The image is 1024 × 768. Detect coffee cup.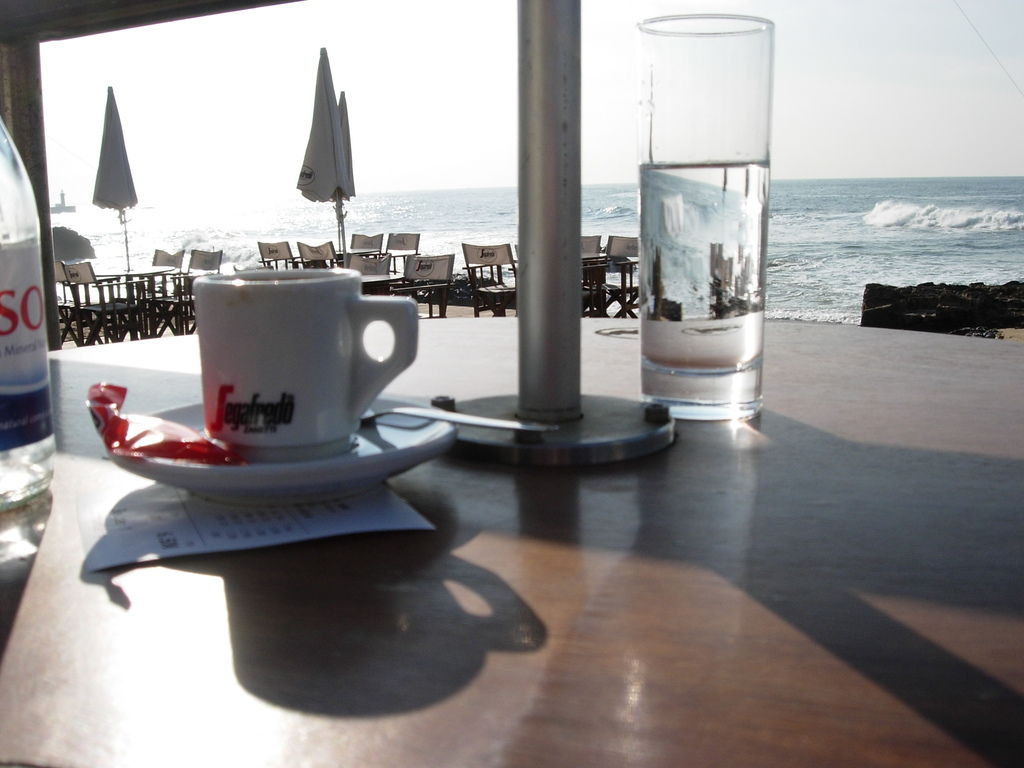
Detection: [192,264,424,458].
